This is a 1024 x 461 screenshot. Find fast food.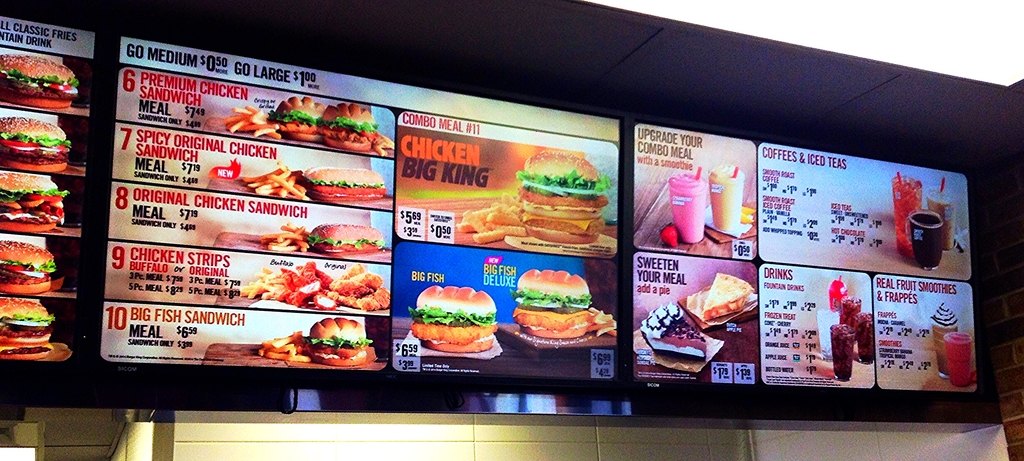
Bounding box: {"left": 307, "top": 316, "right": 378, "bottom": 368}.
